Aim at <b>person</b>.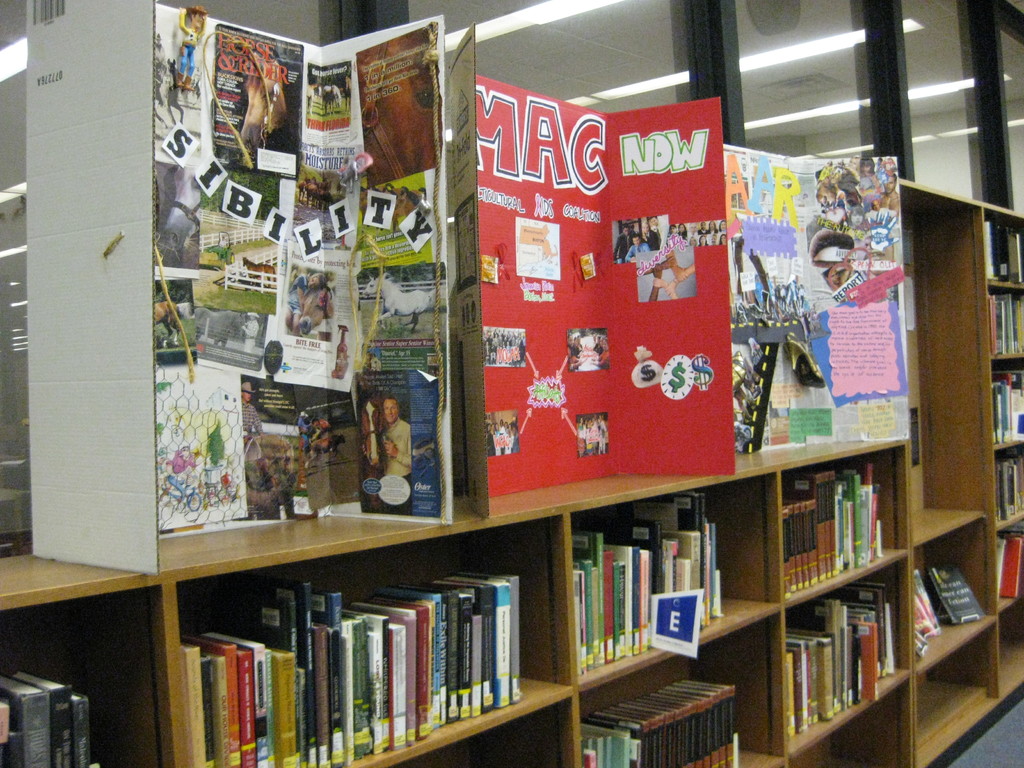
Aimed at [x1=614, y1=225, x2=637, y2=264].
